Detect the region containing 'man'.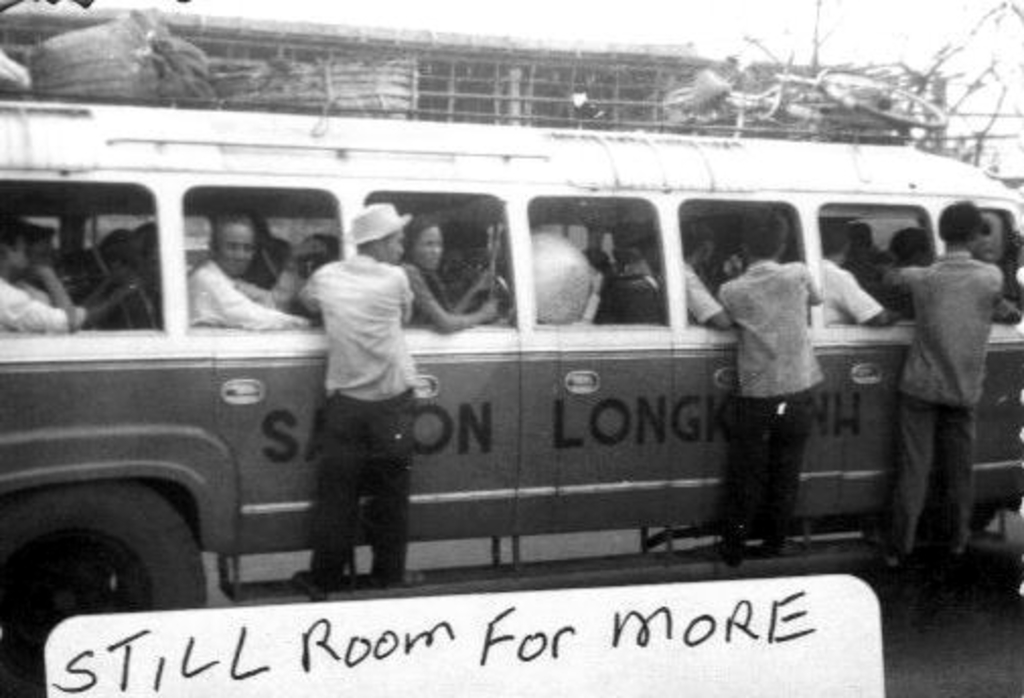
{"x1": 892, "y1": 211, "x2": 992, "y2": 558}.
